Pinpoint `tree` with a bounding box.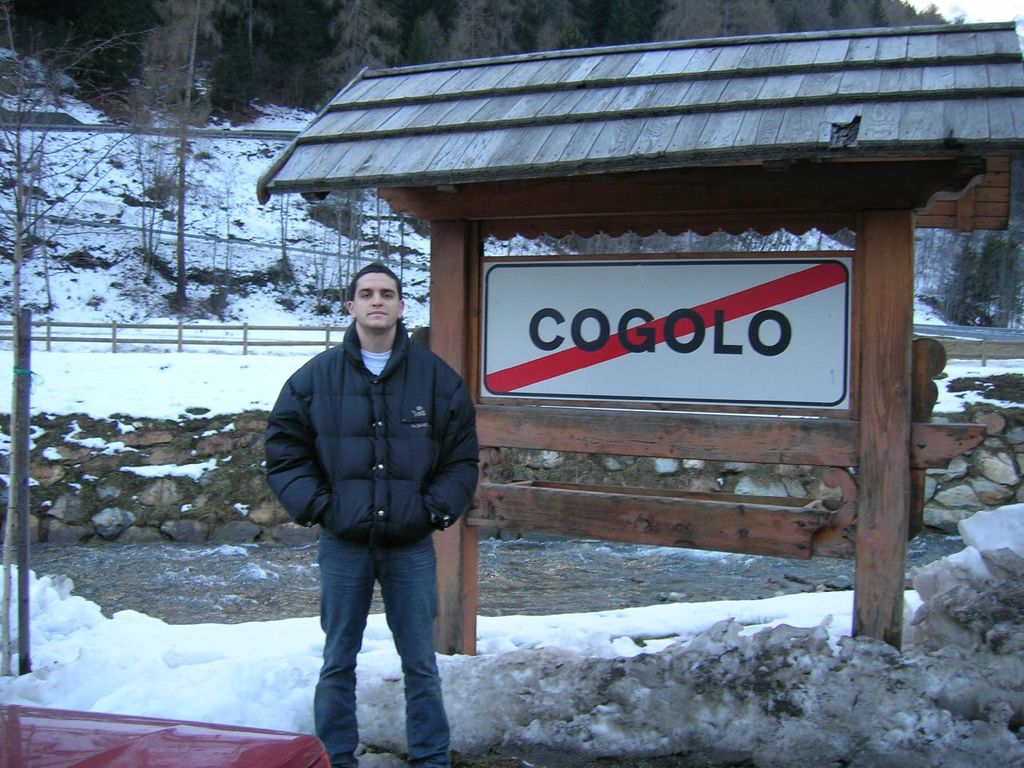
box(321, 0, 411, 100).
